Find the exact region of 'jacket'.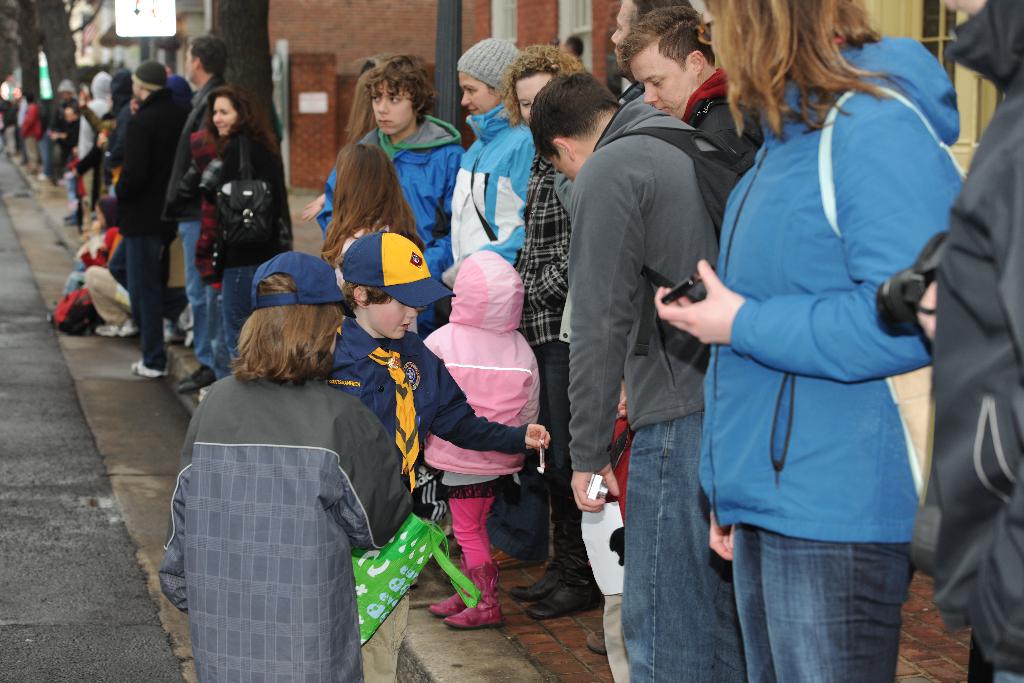
Exact region: crop(910, 0, 1023, 682).
